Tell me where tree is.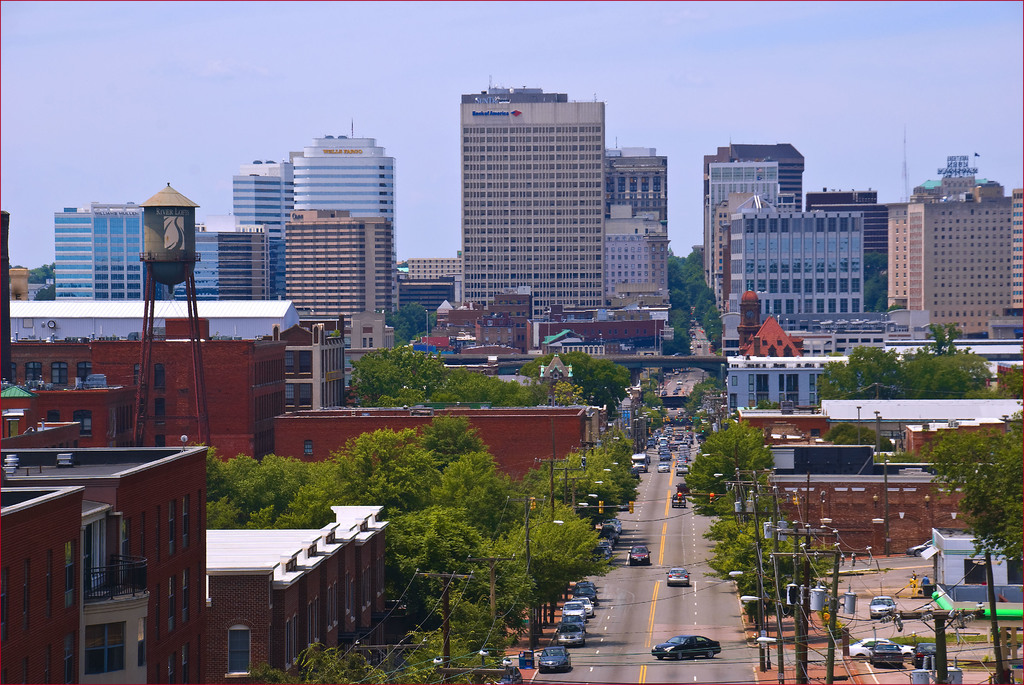
tree is at select_region(680, 420, 767, 505).
